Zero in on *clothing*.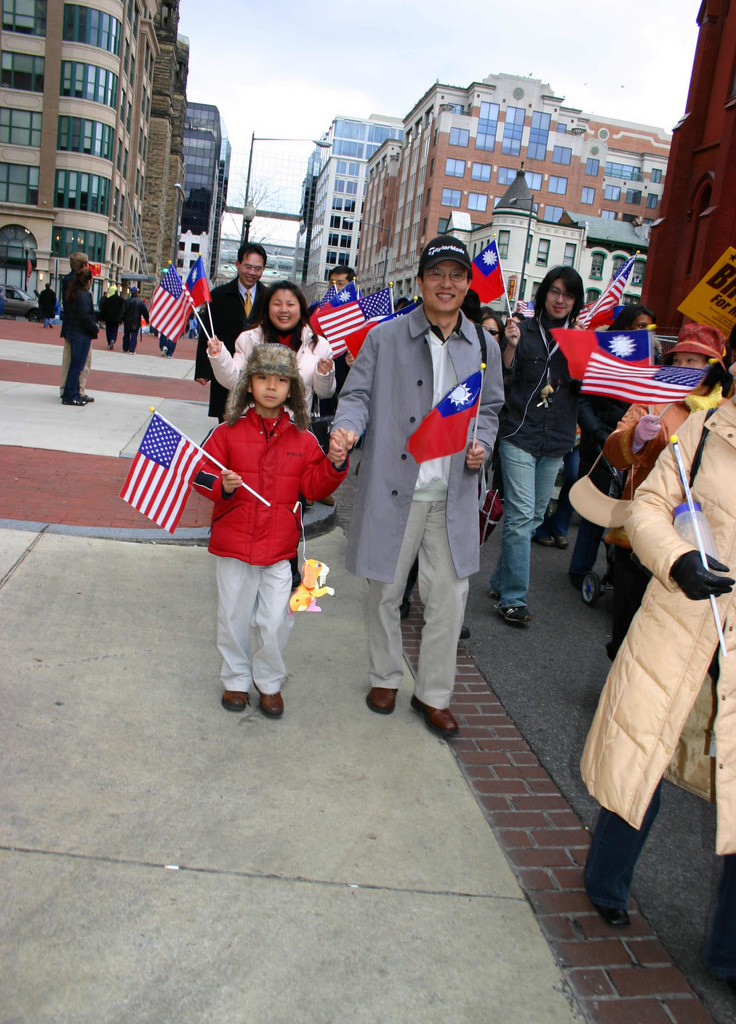
Zeroed in: (left=35, top=287, right=56, bottom=328).
